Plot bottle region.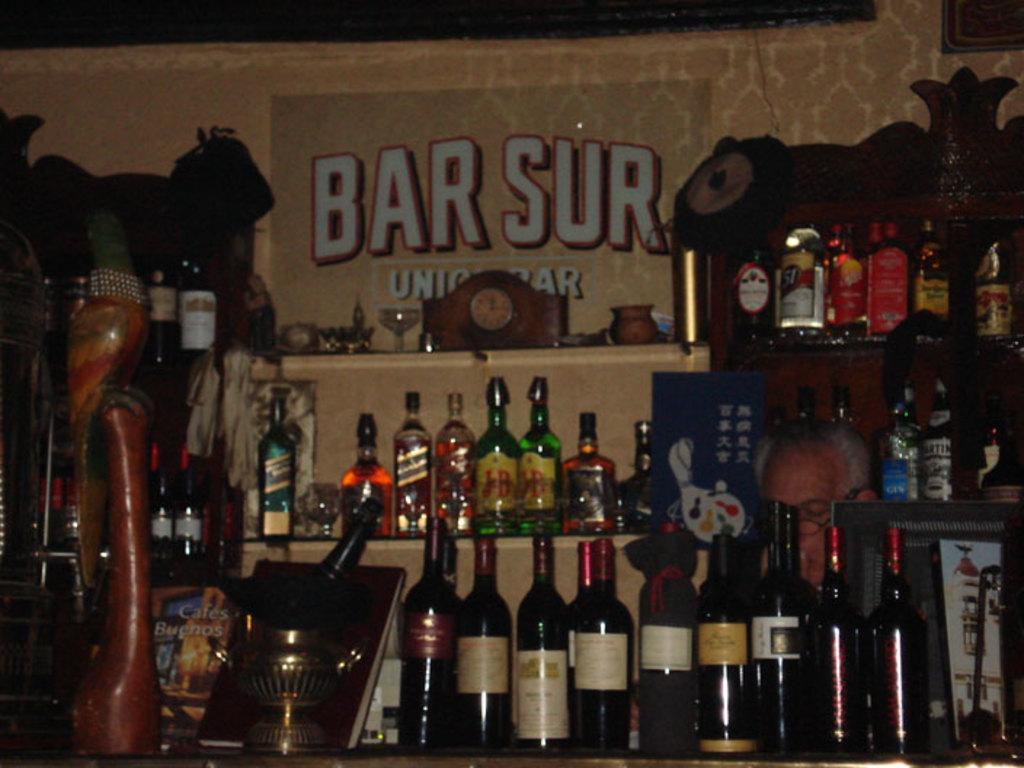
Plotted at [x1=855, y1=521, x2=935, y2=758].
